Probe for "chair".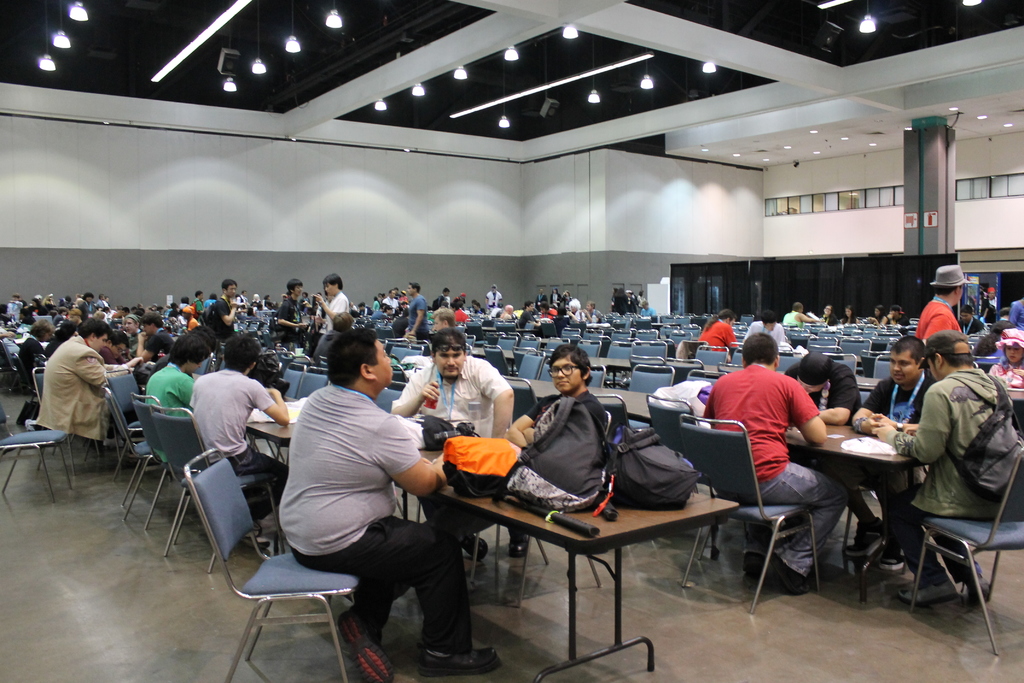
Probe result: pyautogui.locateOnScreen(104, 388, 189, 512).
